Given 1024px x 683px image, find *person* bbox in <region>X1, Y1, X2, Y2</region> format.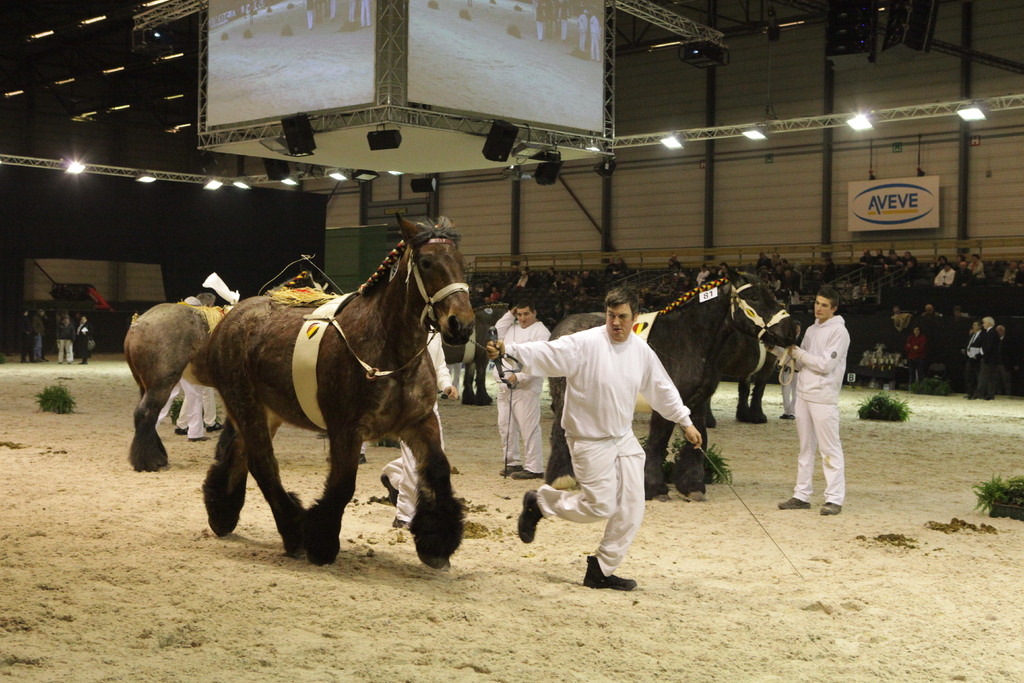
<region>763, 286, 854, 514</region>.
